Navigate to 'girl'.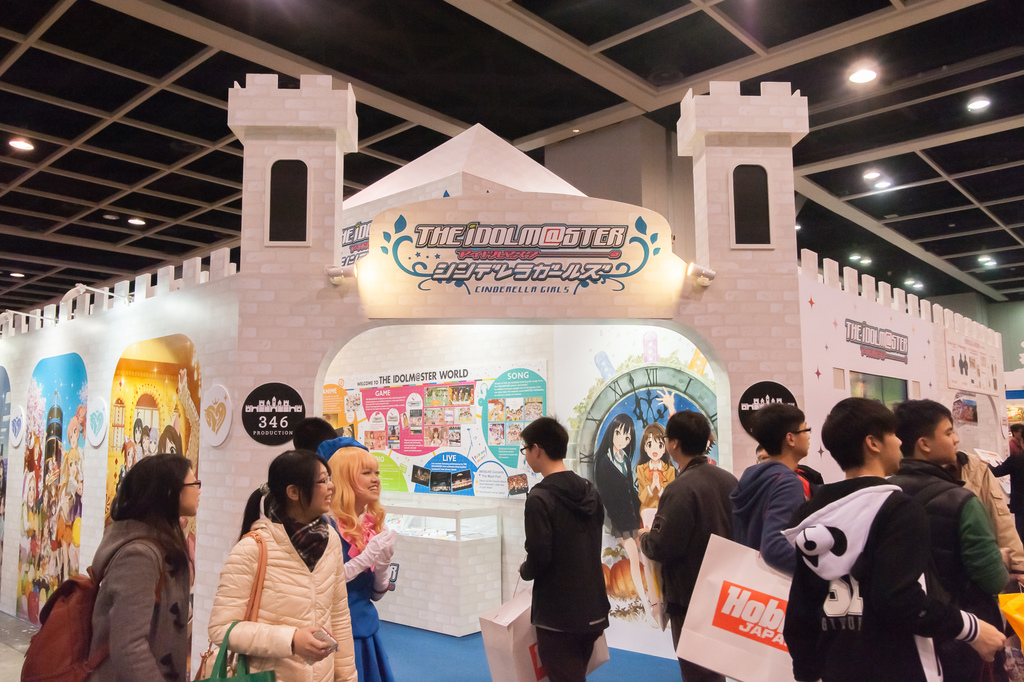
Navigation target: <region>141, 425, 148, 454</region>.
